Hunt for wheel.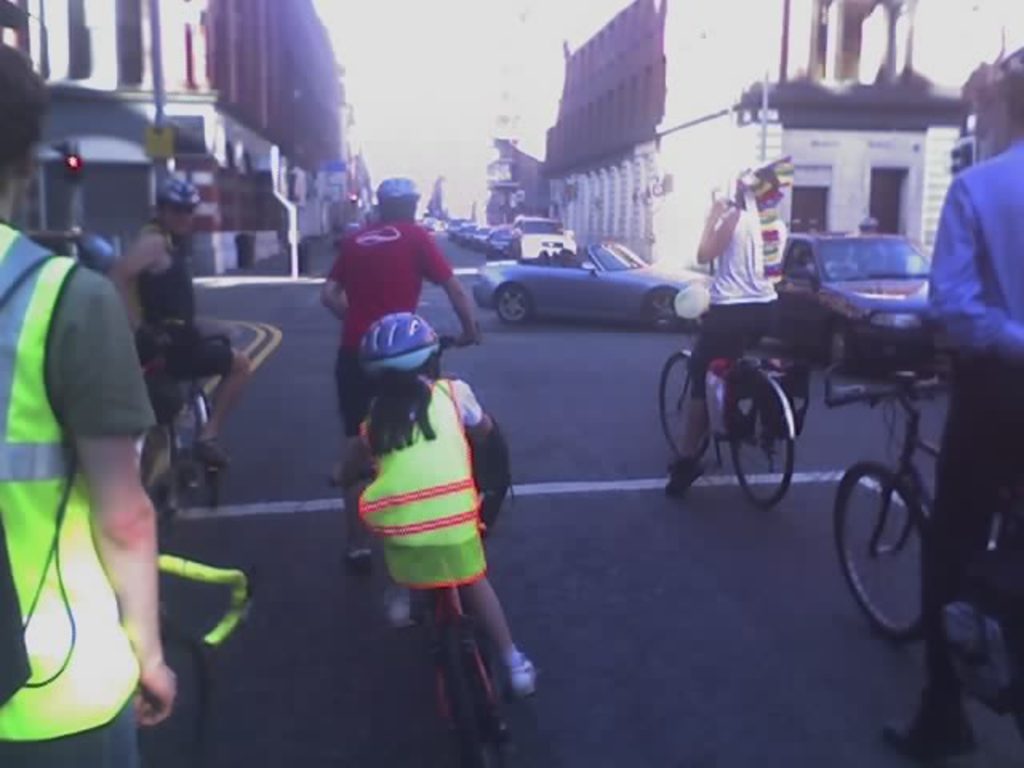
Hunted down at pyautogui.locateOnScreen(653, 347, 717, 472).
